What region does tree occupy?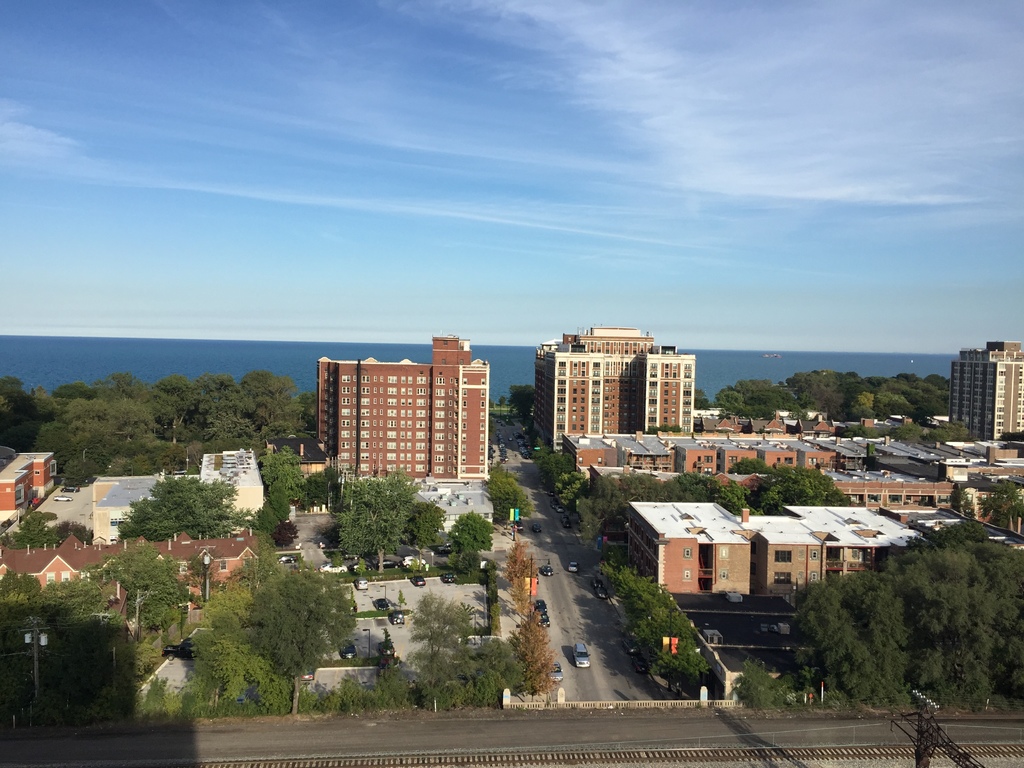
l=406, t=589, r=479, b=705.
